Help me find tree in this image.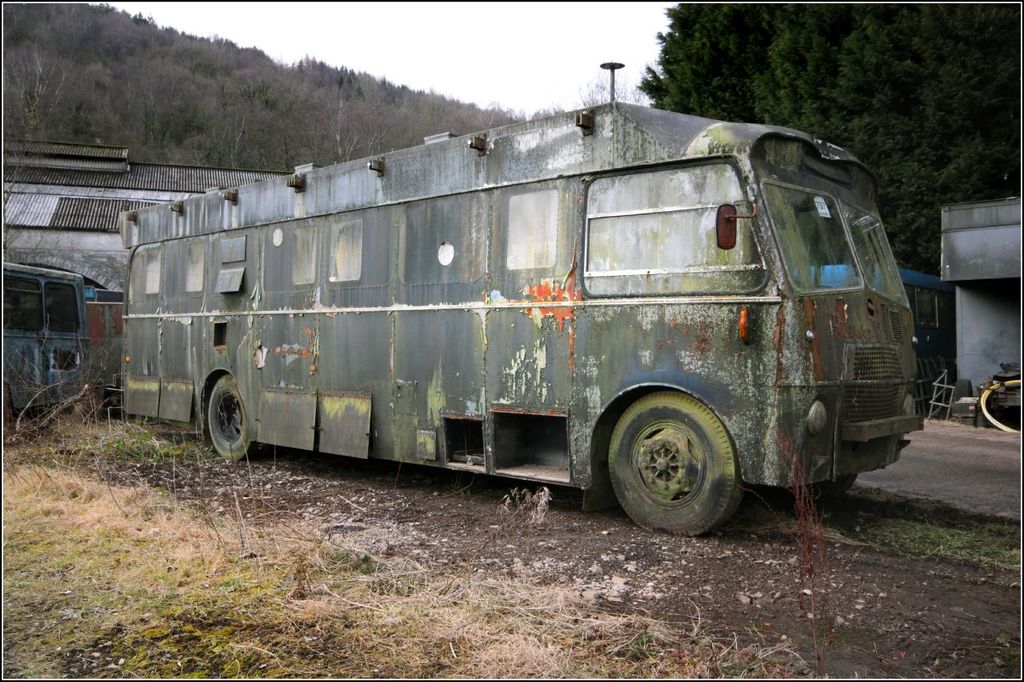
Found it: 634,3,1023,279.
